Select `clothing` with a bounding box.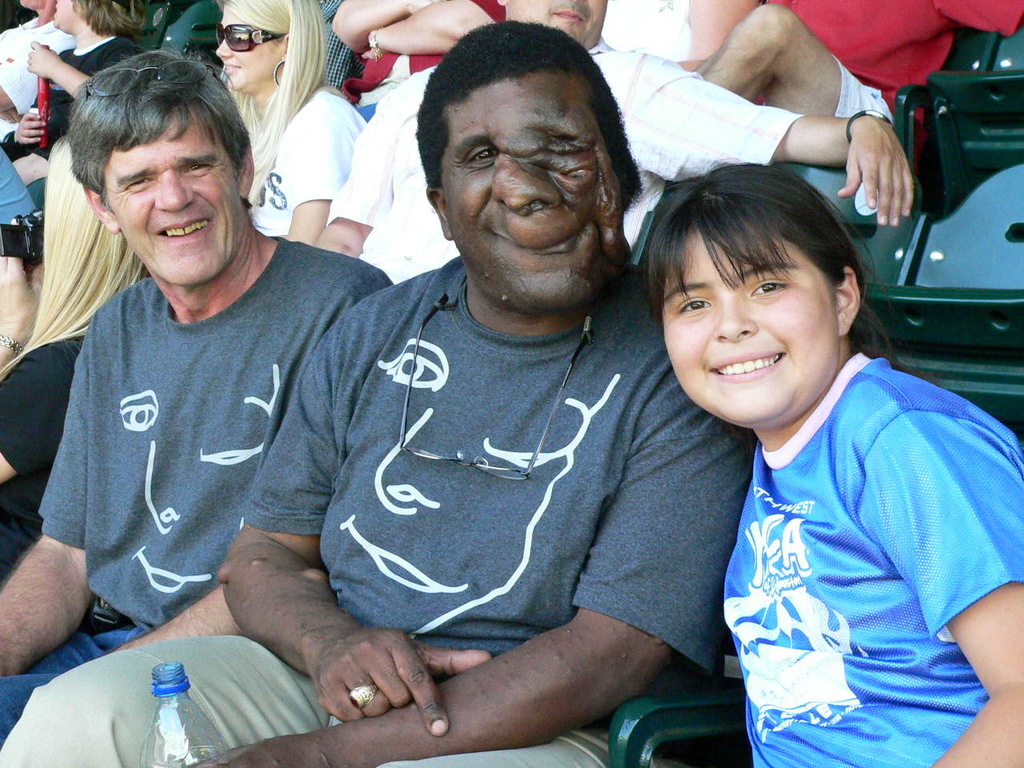
select_region(236, 76, 374, 244).
